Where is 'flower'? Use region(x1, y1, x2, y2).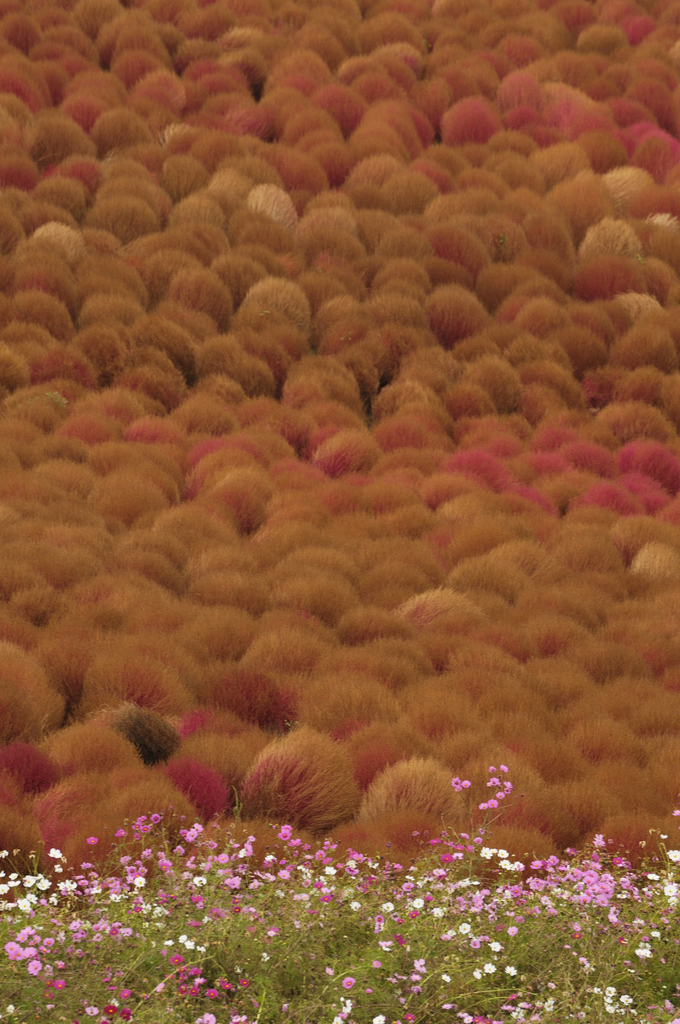
region(1, 943, 26, 957).
